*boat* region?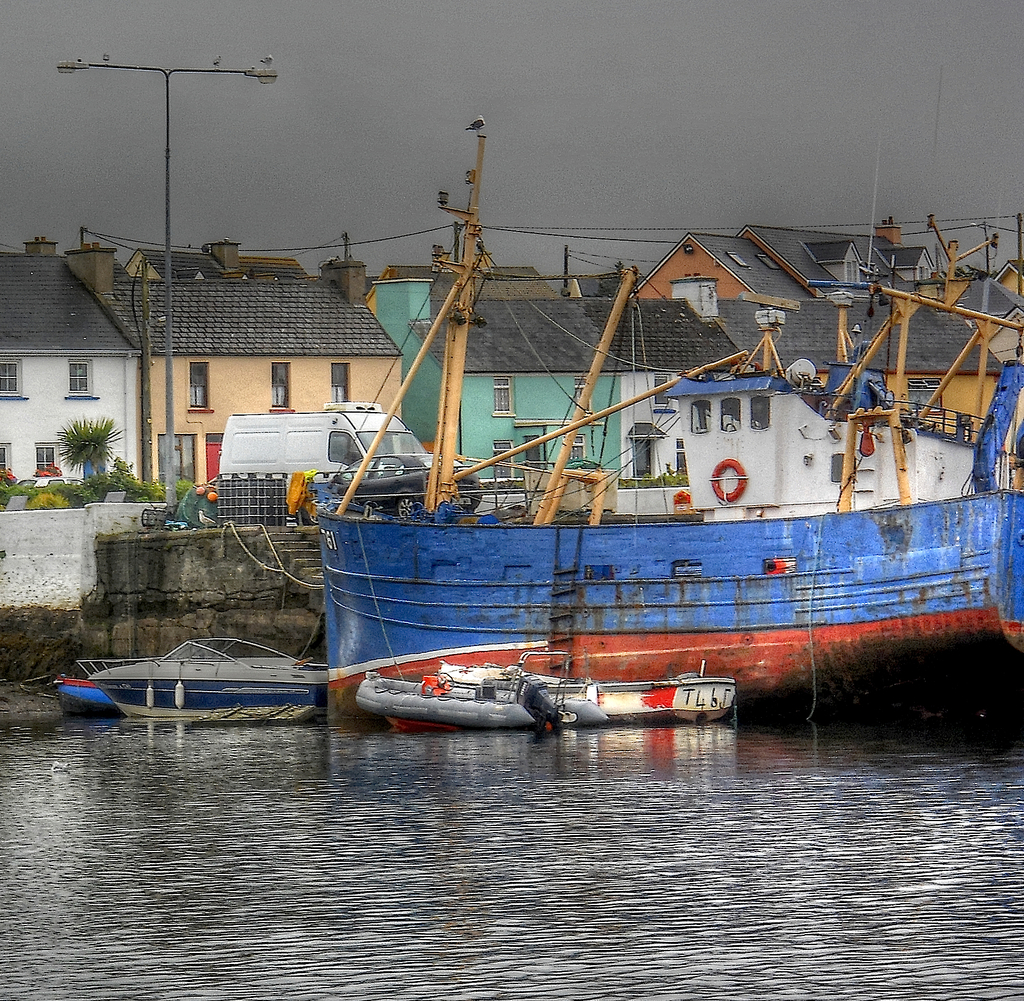
pyautogui.locateOnScreen(53, 668, 123, 720)
